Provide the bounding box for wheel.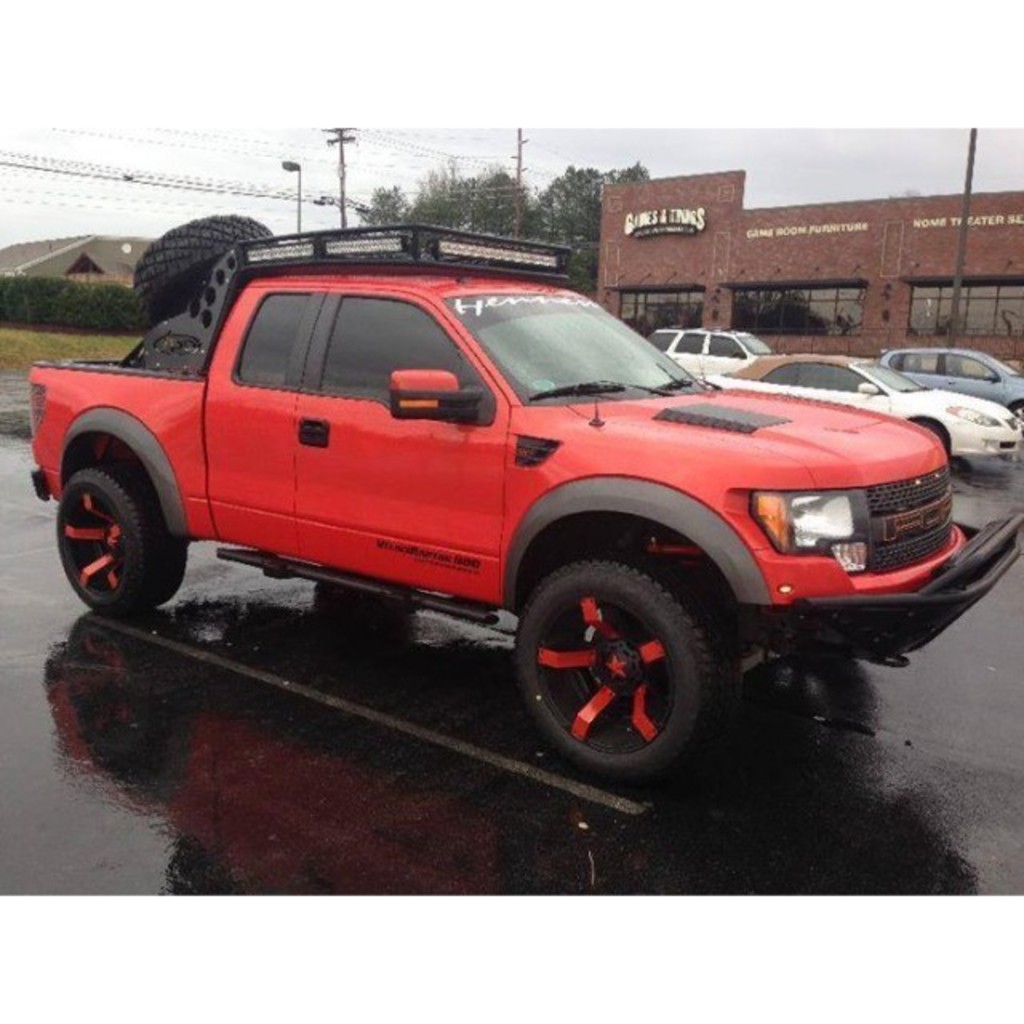
(left=904, top=419, right=957, bottom=469).
